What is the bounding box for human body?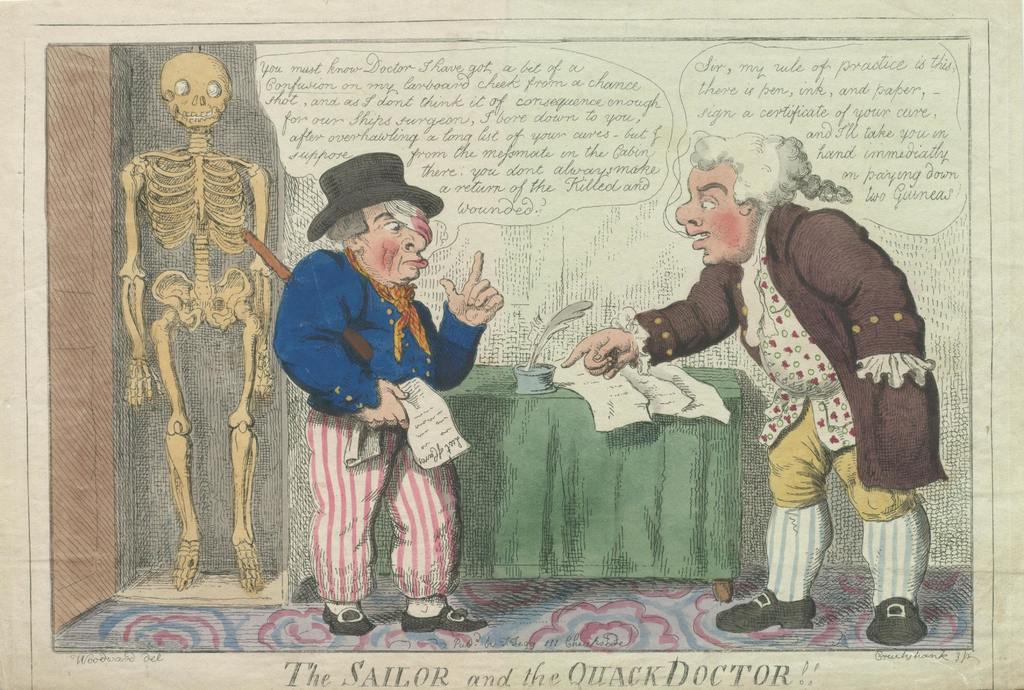
box(272, 250, 500, 640).
